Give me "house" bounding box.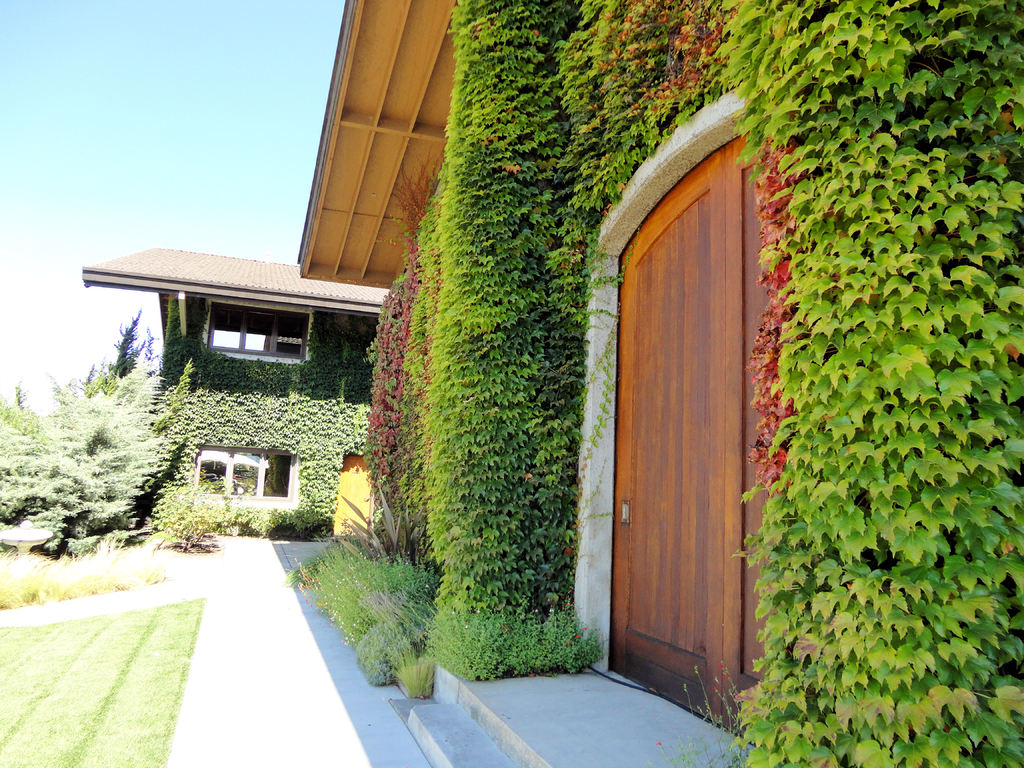
box=[296, 0, 1023, 745].
